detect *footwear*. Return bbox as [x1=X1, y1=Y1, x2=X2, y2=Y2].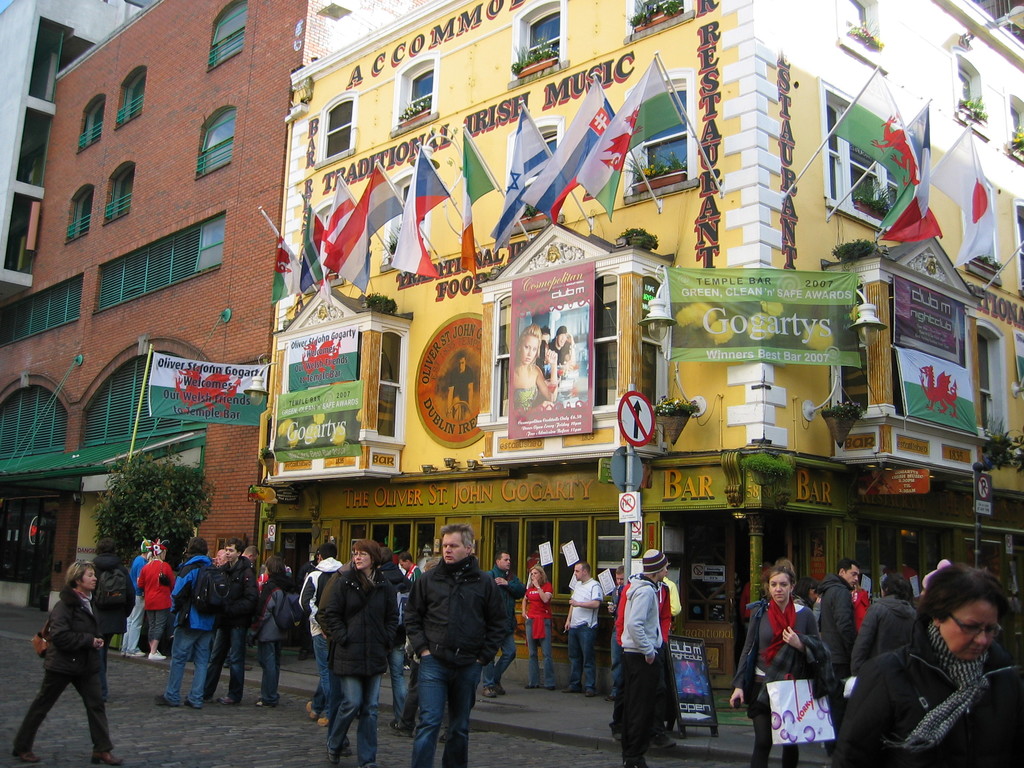
[x1=298, y1=648, x2=309, y2=660].
